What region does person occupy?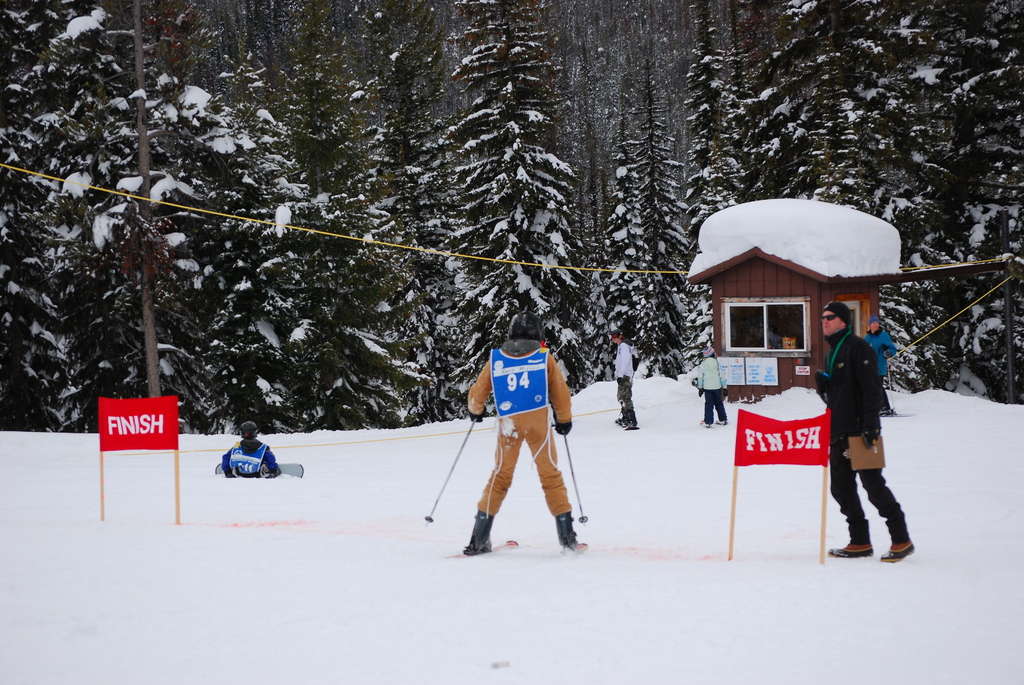
(x1=806, y1=298, x2=915, y2=565).
